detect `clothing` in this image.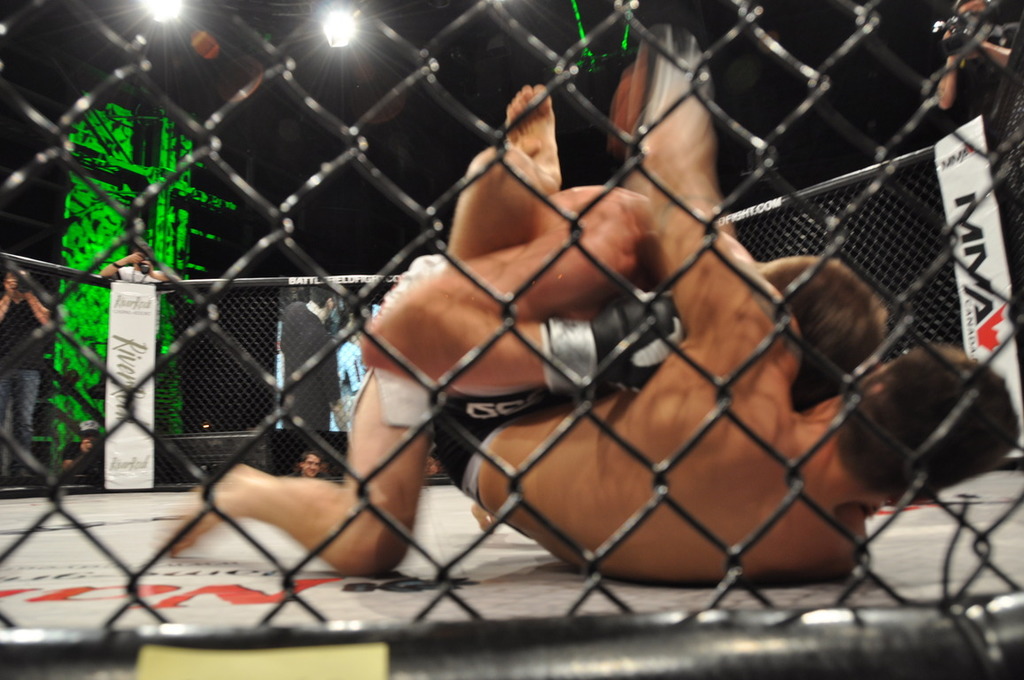
Detection: <region>275, 298, 339, 429</region>.
